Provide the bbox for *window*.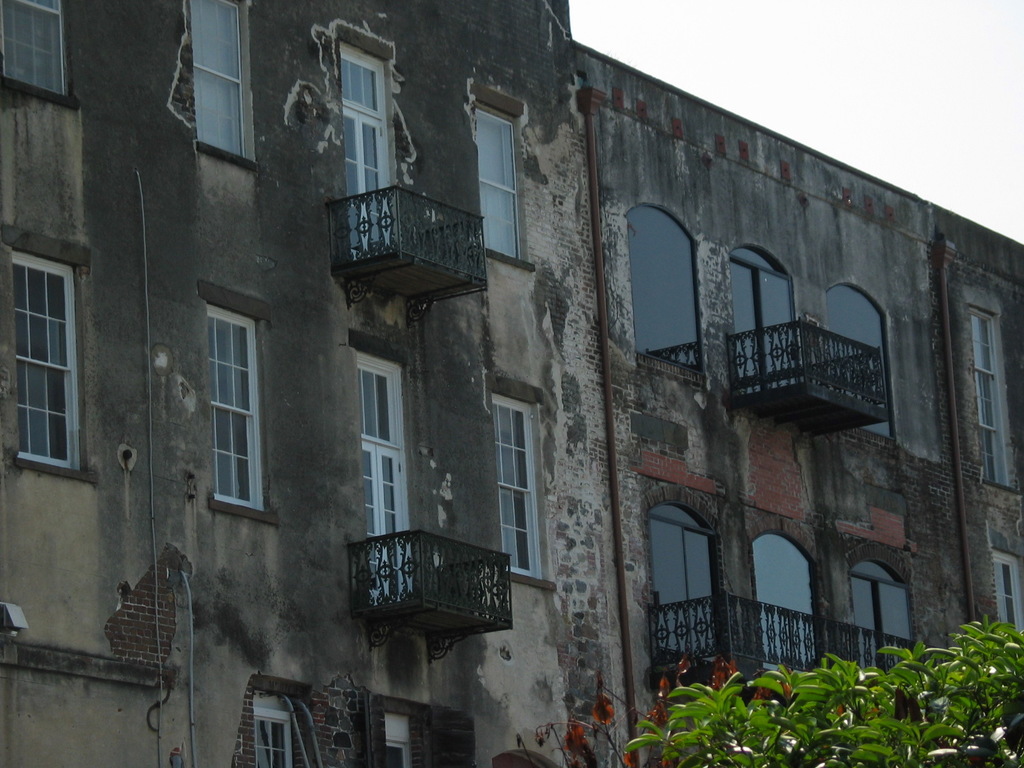
locate(367, 702, 422, 767).
